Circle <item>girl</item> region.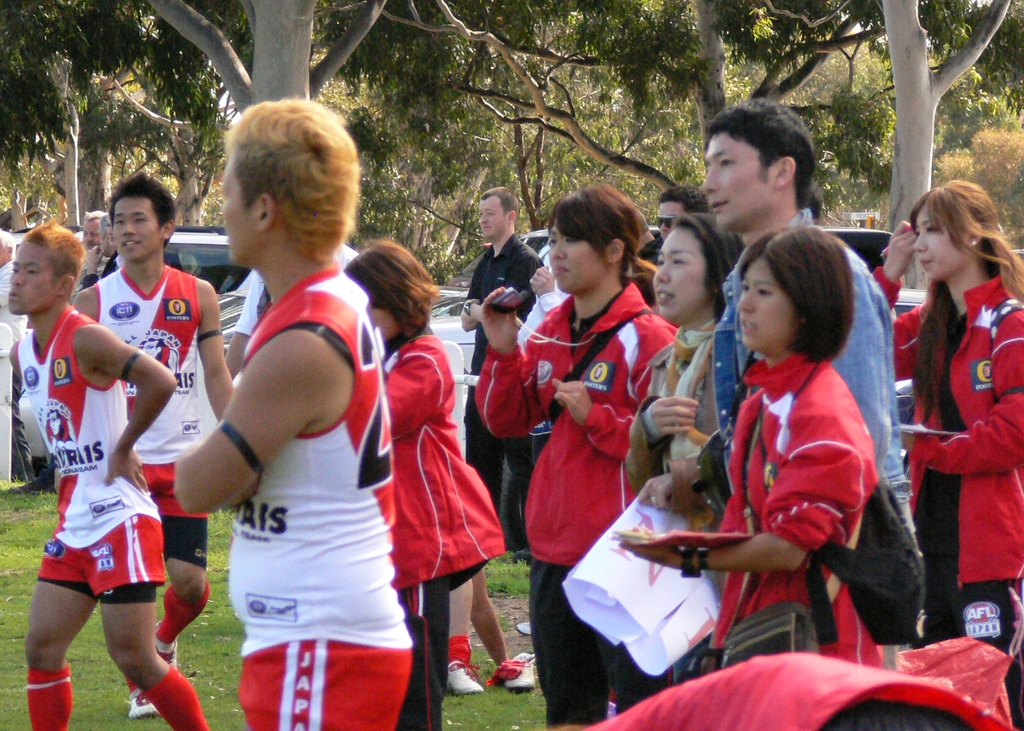
Region: detection(474, 181, 680, 730).
